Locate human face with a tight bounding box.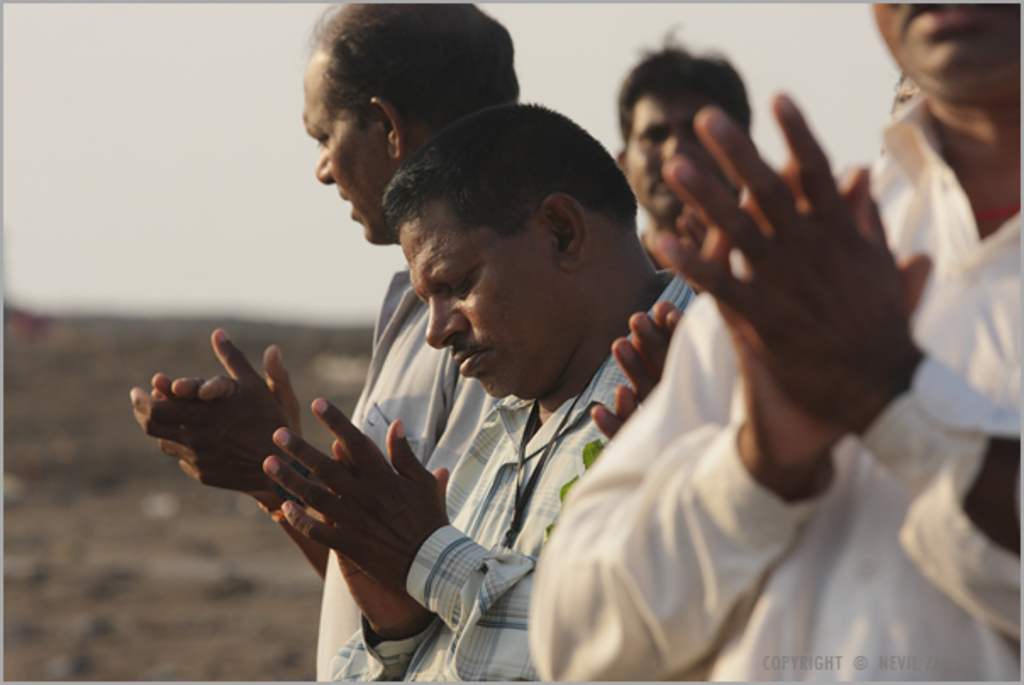
(left=626, top=102, right=724, bottom=219).
